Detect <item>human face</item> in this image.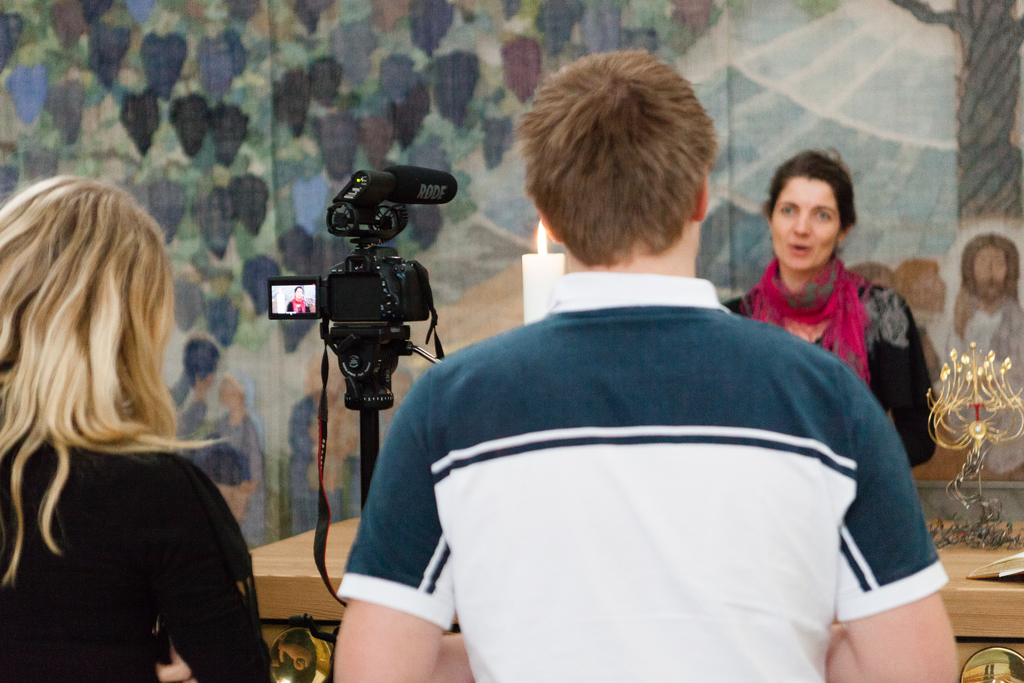
Detection: (220, 482, 245, 513).
